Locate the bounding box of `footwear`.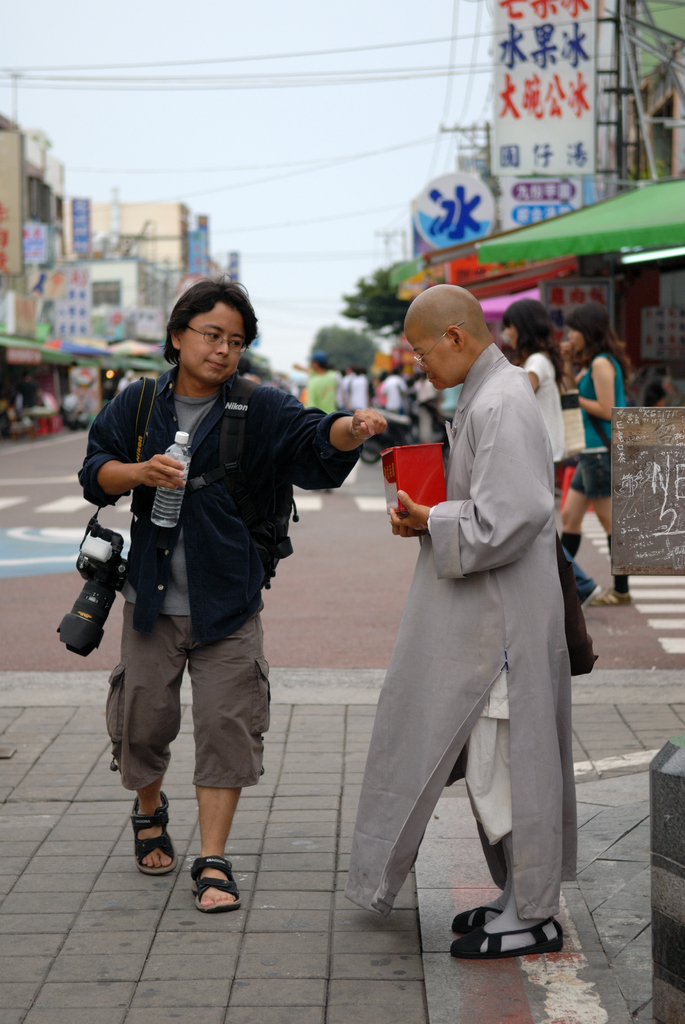
Bounding box: x1=189 y1=856 x2=243 y2=917.
